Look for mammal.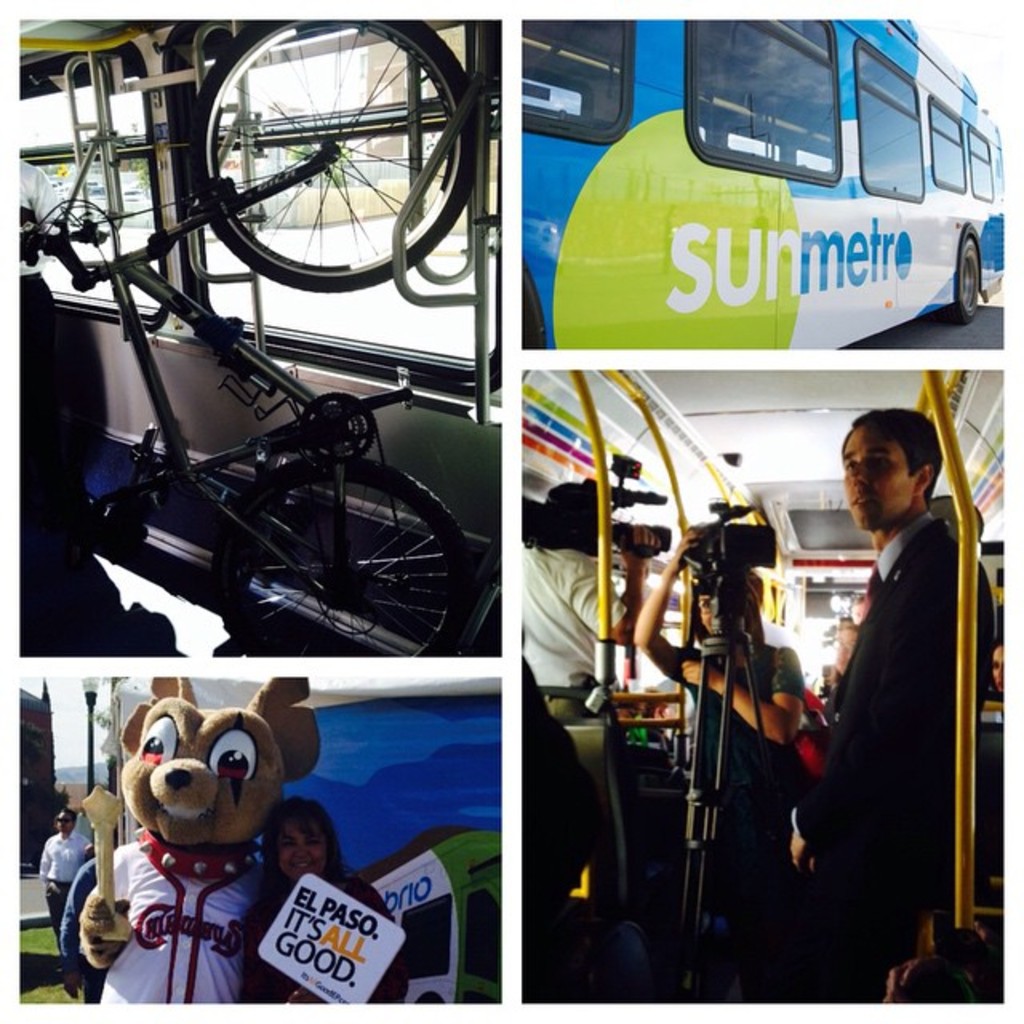
Found: 18 150 67 661.
